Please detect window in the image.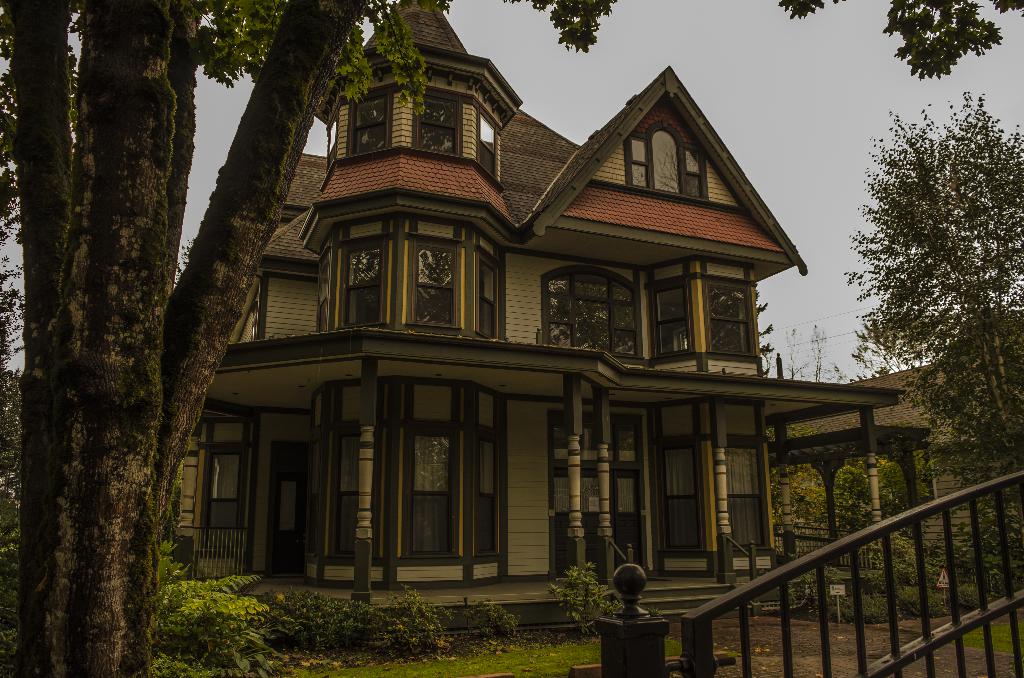
{"x1": 658, "y1": 402, "x2": 709, "y2": 552}.
